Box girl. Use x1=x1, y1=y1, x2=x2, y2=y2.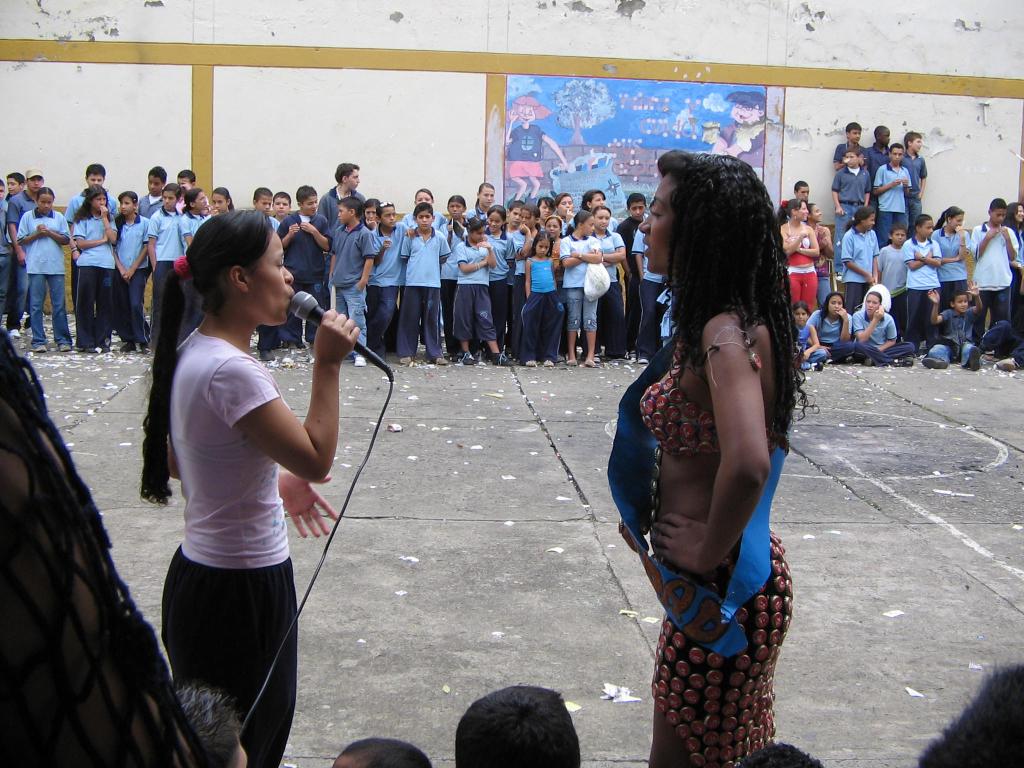
x1=837, y1=205, x2=877, y2=316.
